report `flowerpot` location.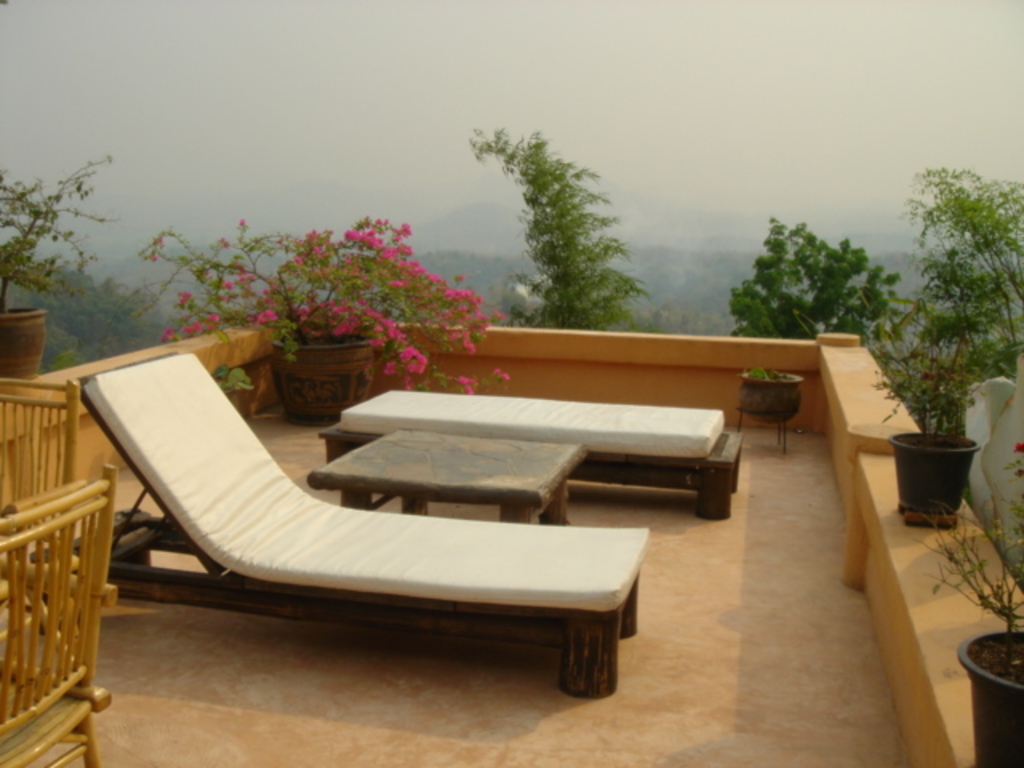
Report: [x1=0, y1=301, x2=51, y2=381].
